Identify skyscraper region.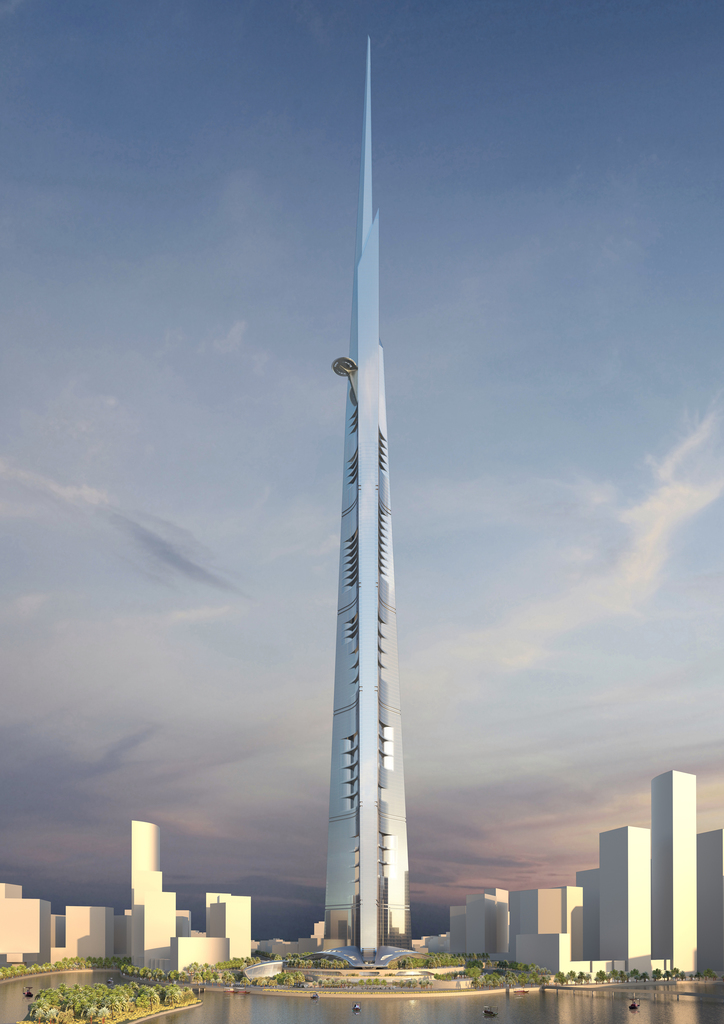
Region: [x1=600, y1=822, x2=649, y2=968].
